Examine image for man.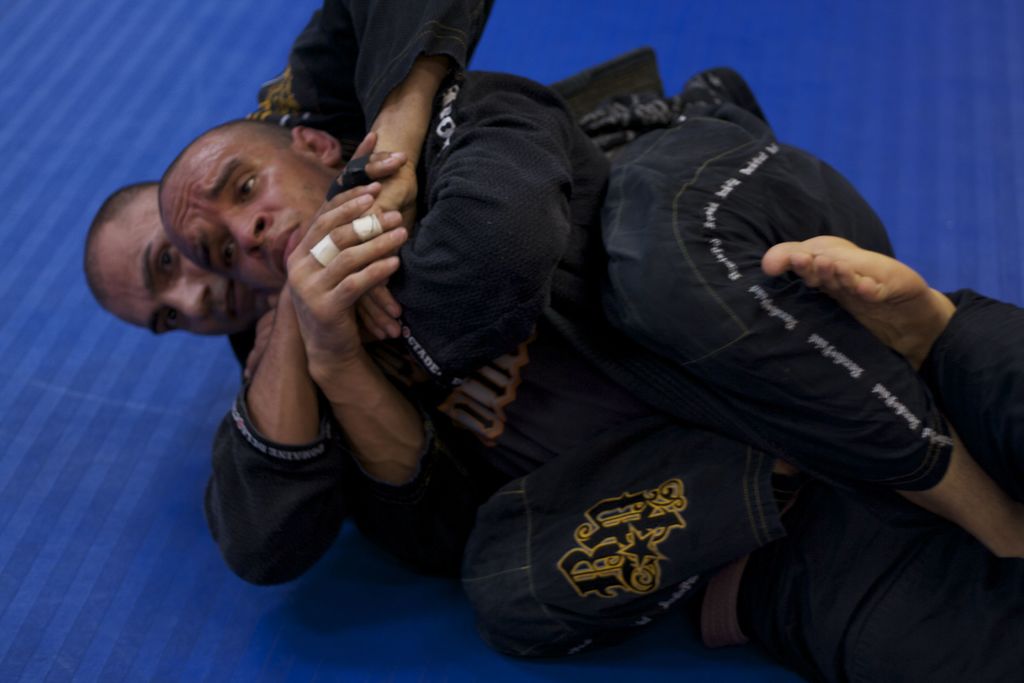
Examination result: box=[83, 0, 1023, 568].
